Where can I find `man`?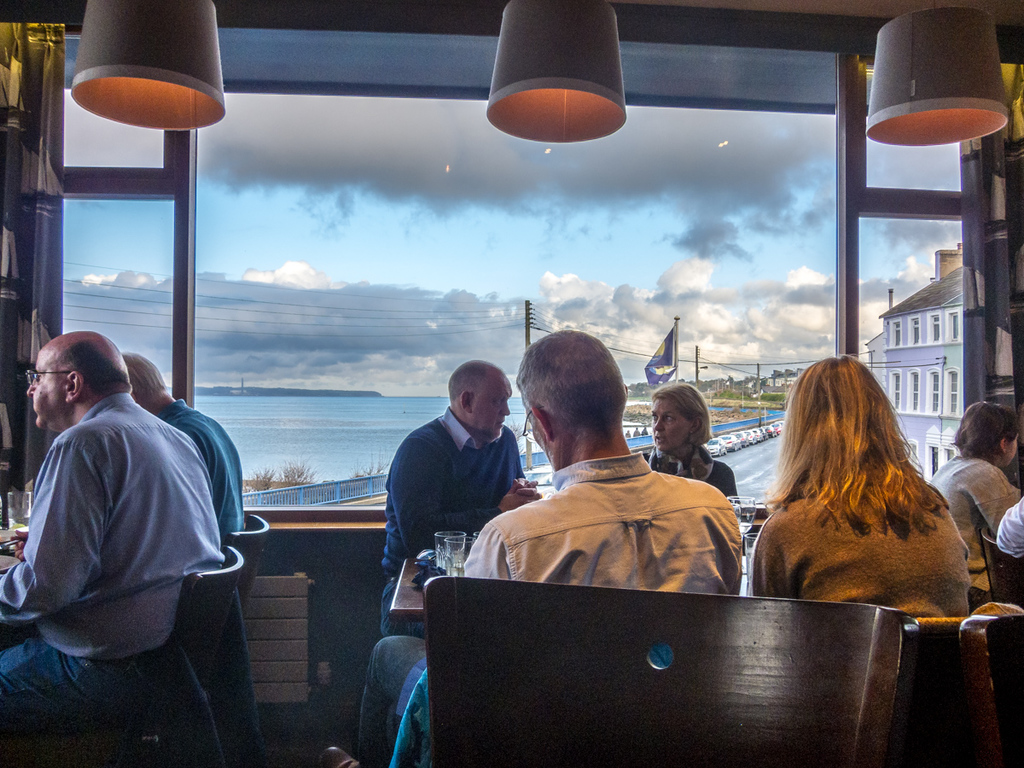
You can find it at 384, 356, 538, 657.
